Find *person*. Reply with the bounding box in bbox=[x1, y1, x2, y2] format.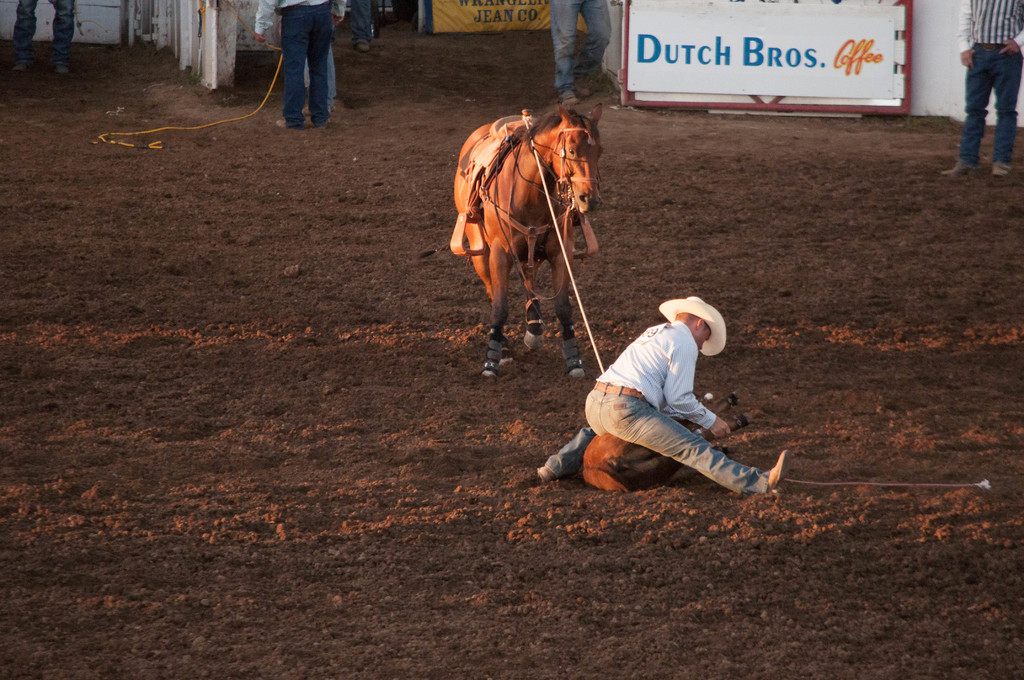
bbox=[939, 0, 1023, 177].
